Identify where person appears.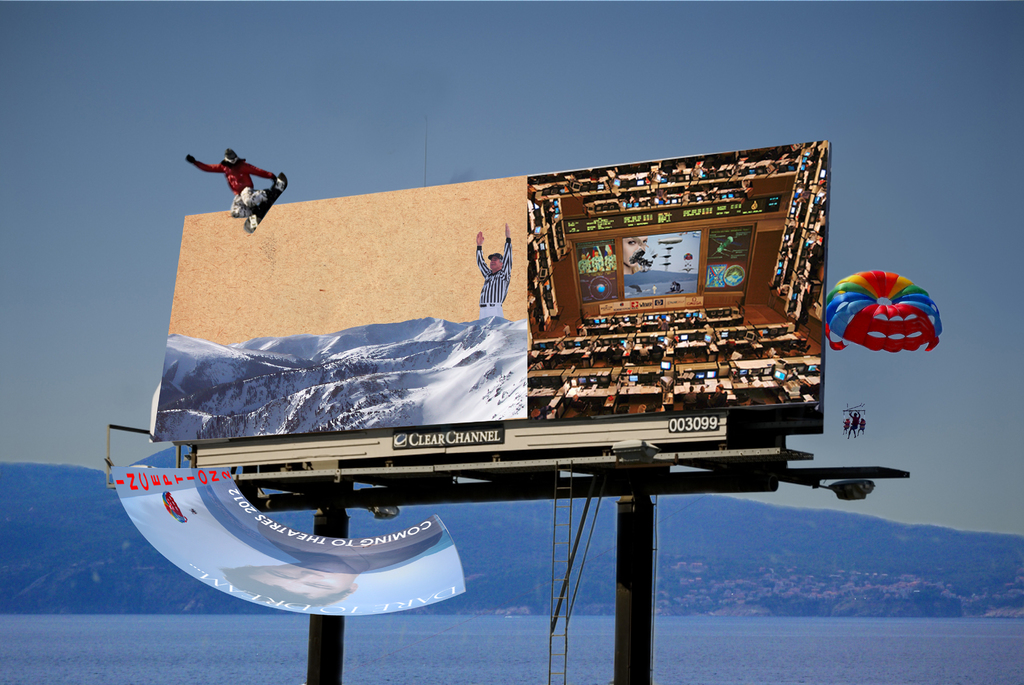
Appears at 860,423,864,429.
